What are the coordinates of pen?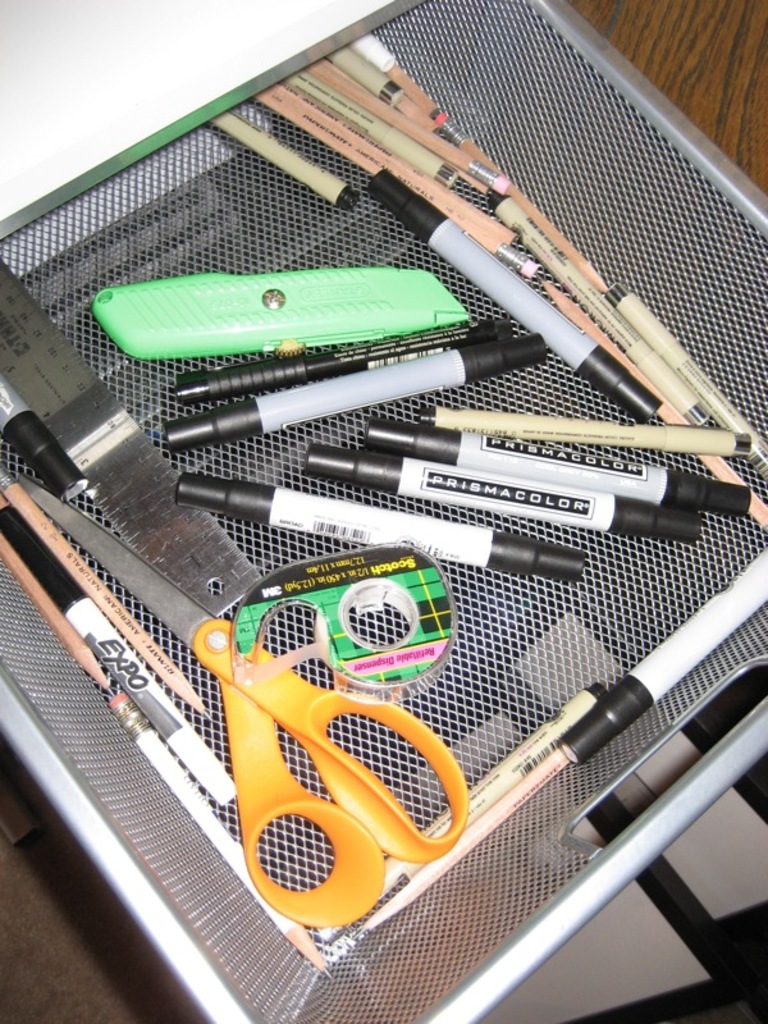
bbox=[172, 330, 550, 451].
